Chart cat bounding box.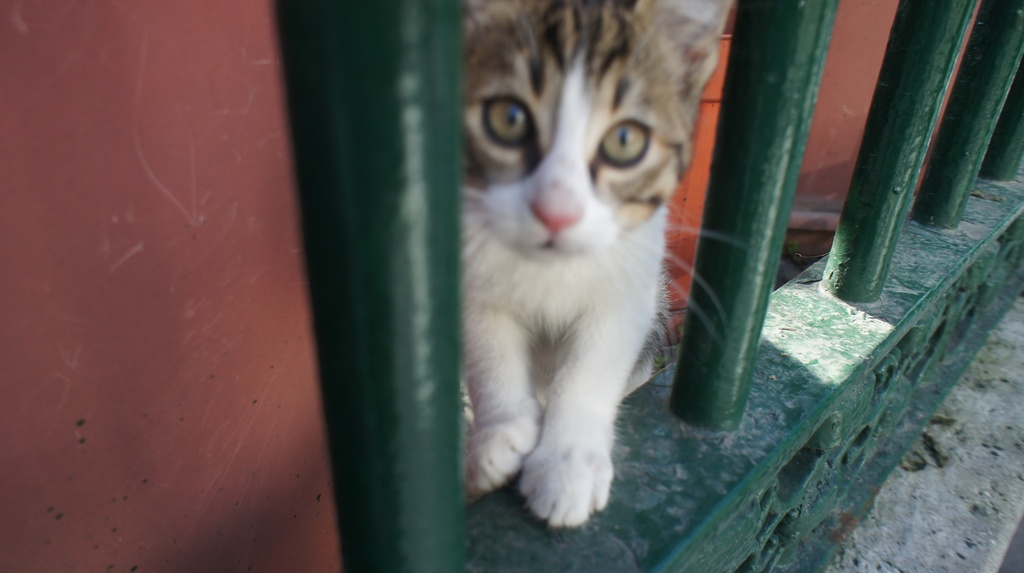
Charted: (left=460, top=0, right=735, bottom=535).
